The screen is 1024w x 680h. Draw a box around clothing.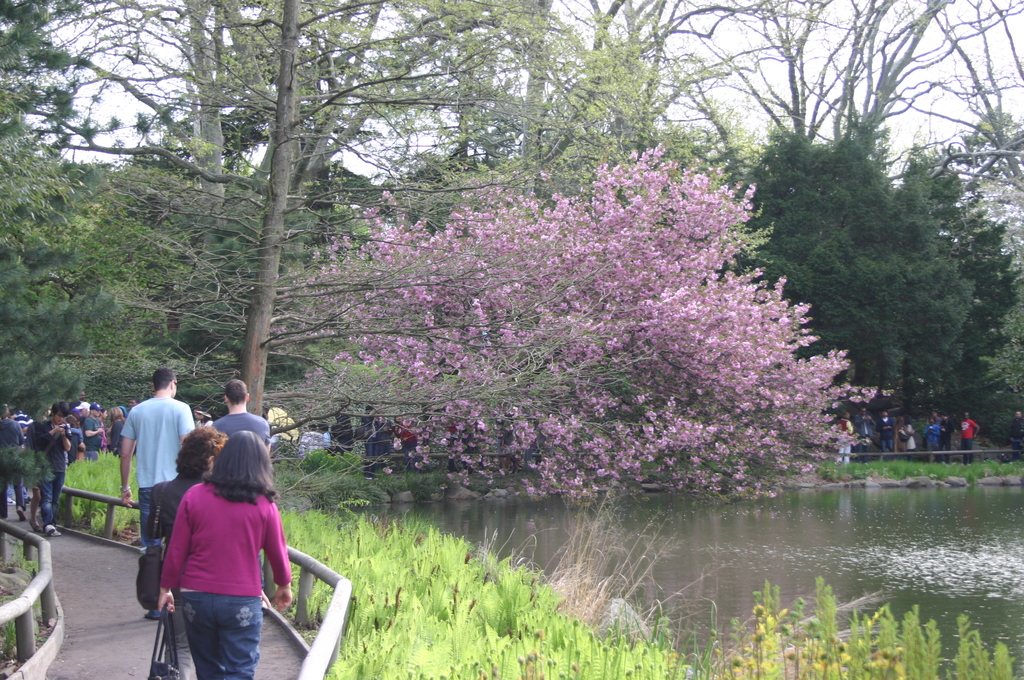
left=877, top=421, right=899, bottom=445.
